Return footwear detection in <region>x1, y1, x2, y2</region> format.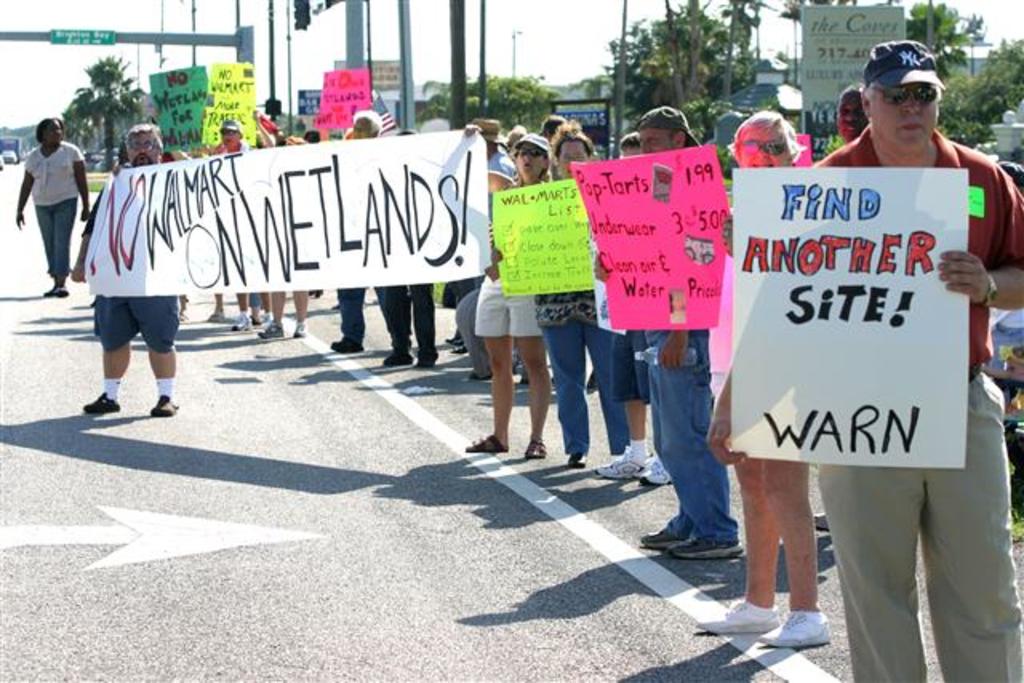
<region>637, 451, 675, 488</region>.
